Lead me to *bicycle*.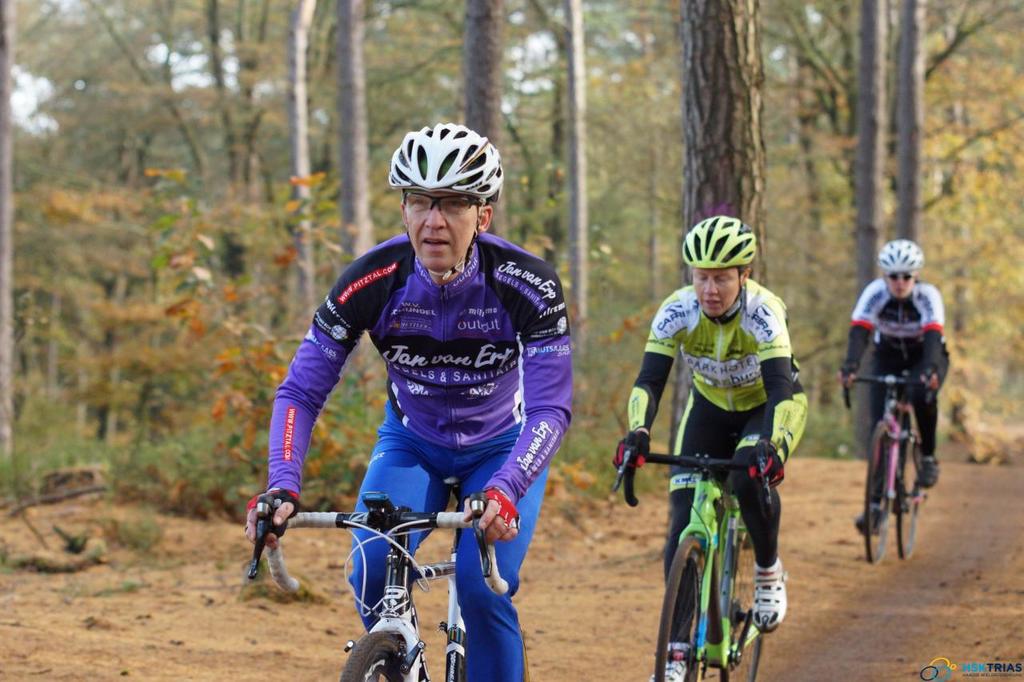
Lead to <bbox>638, 410, 794, 669</bbox>.
